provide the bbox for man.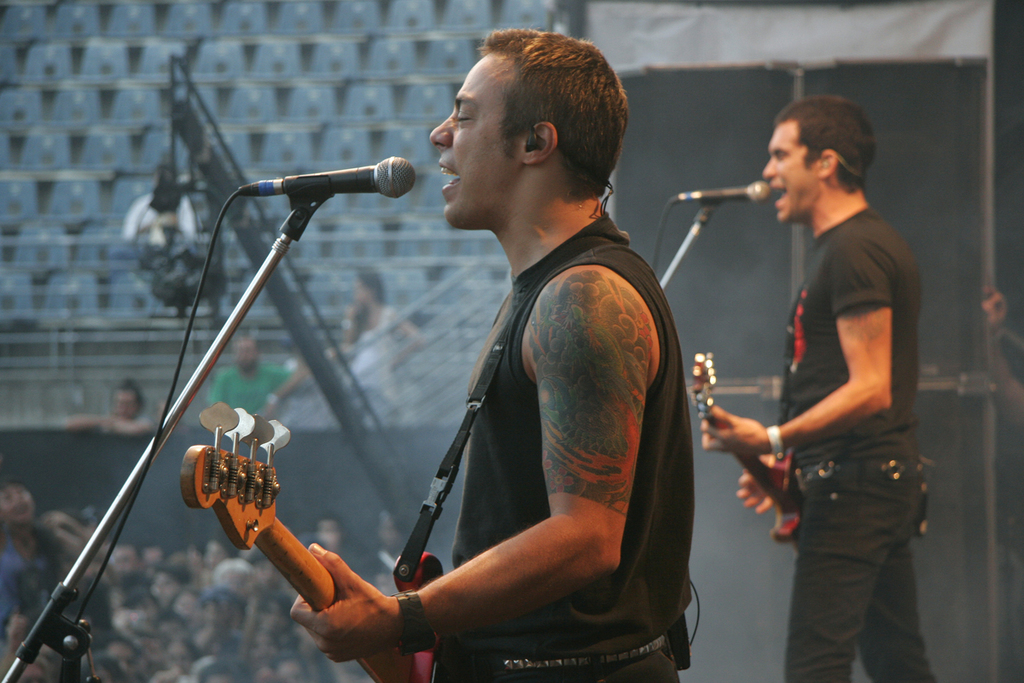
701:92:945:682.
